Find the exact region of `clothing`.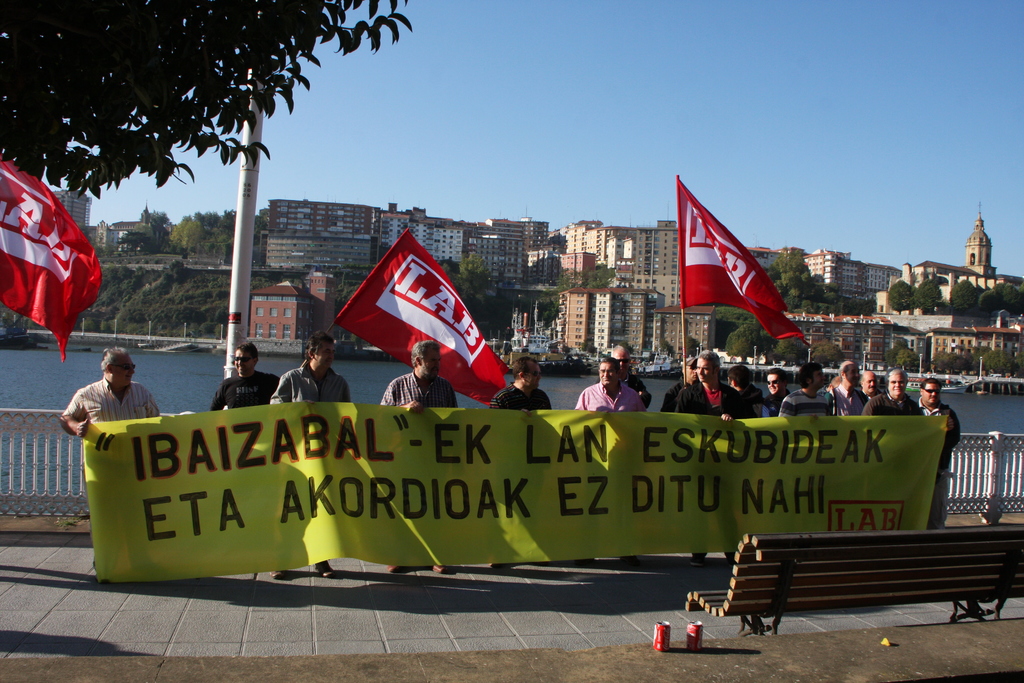
Exact region: {"x1": 486, "y1": 382, "x2": 550, "y2": 406}.
